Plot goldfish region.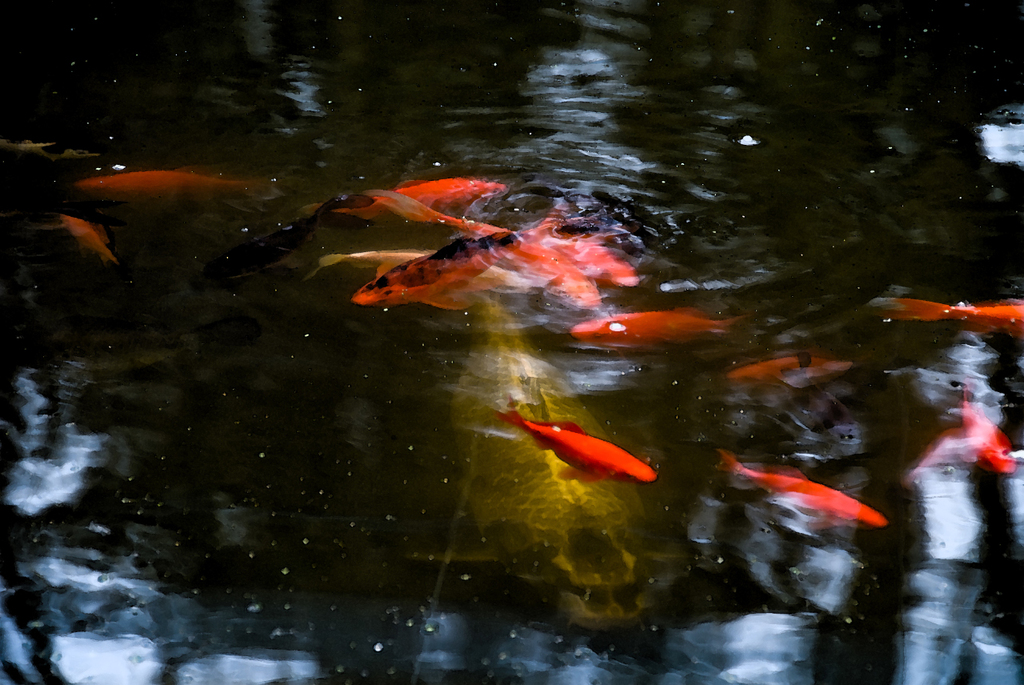
Plotted at bbox=[570, 310, 737, 347].
